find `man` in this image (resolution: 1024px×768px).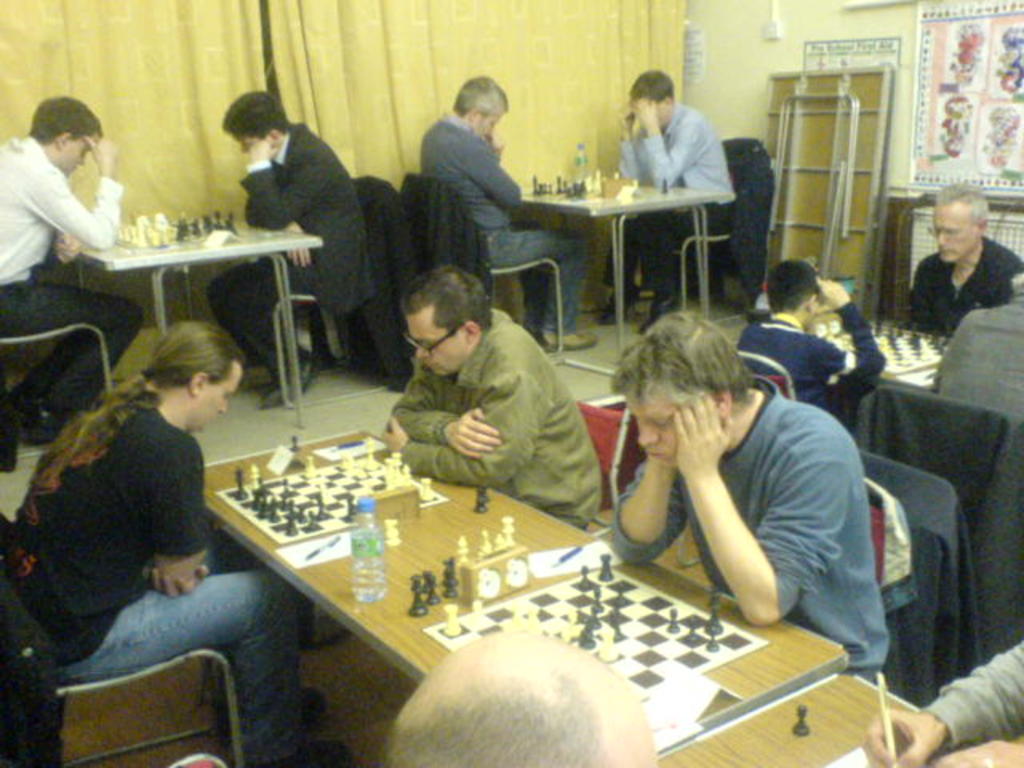
378:261:608:526.
